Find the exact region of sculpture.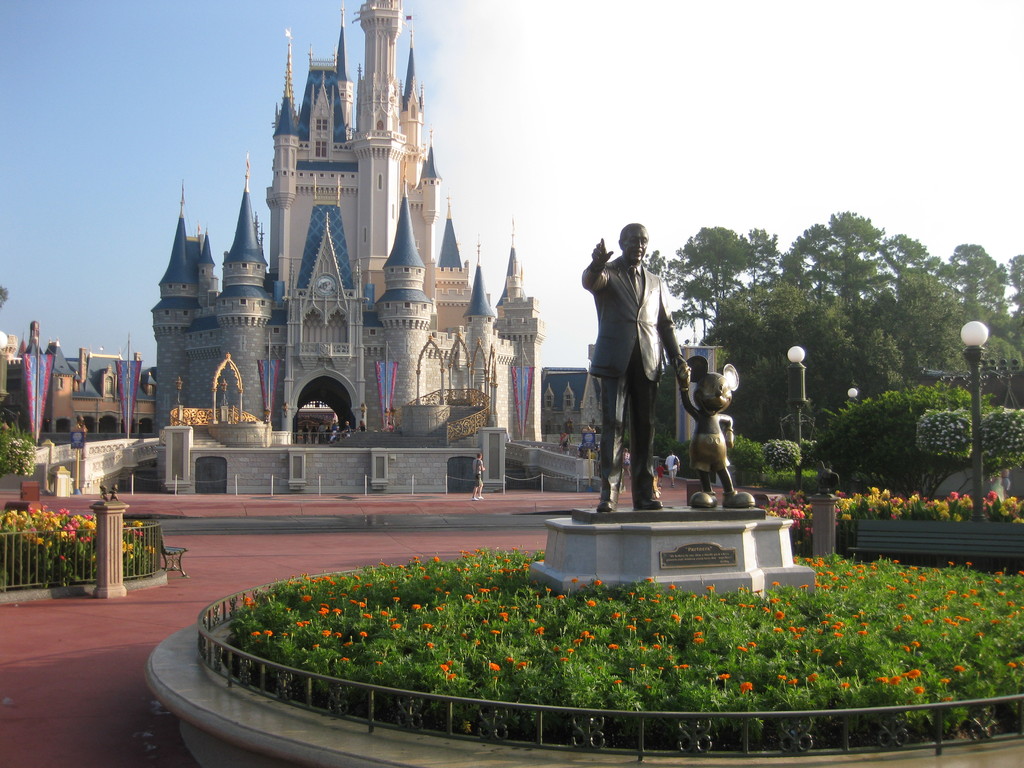
Exact region: [578, 224, 694, 515].
